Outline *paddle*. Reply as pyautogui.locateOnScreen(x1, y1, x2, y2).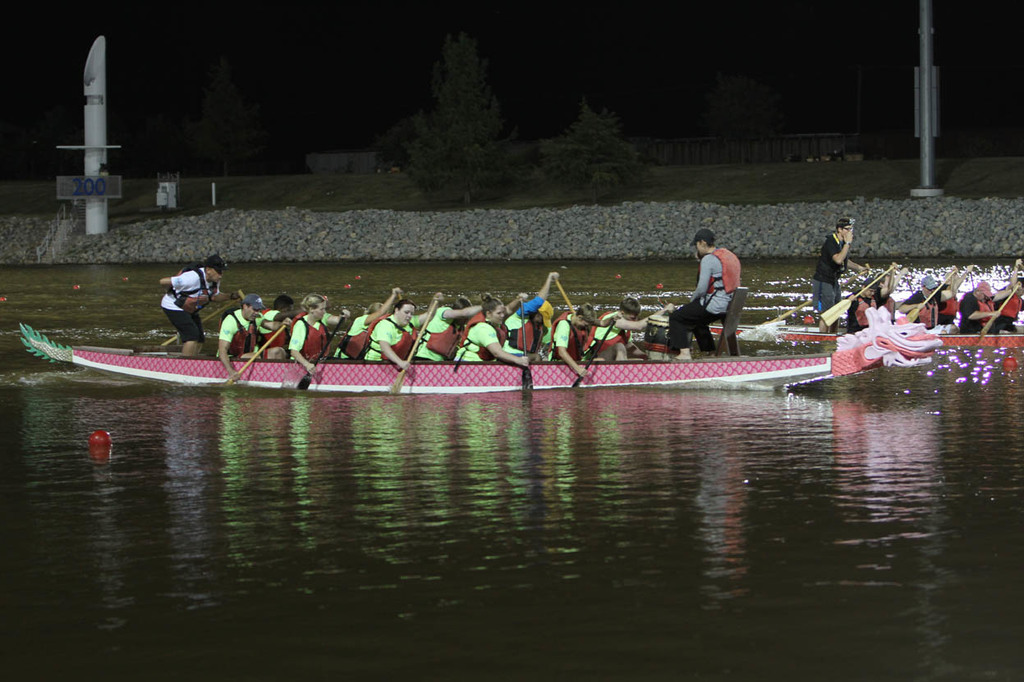
pyautogui.locateOnScreen(521, 302, 532, 398).
